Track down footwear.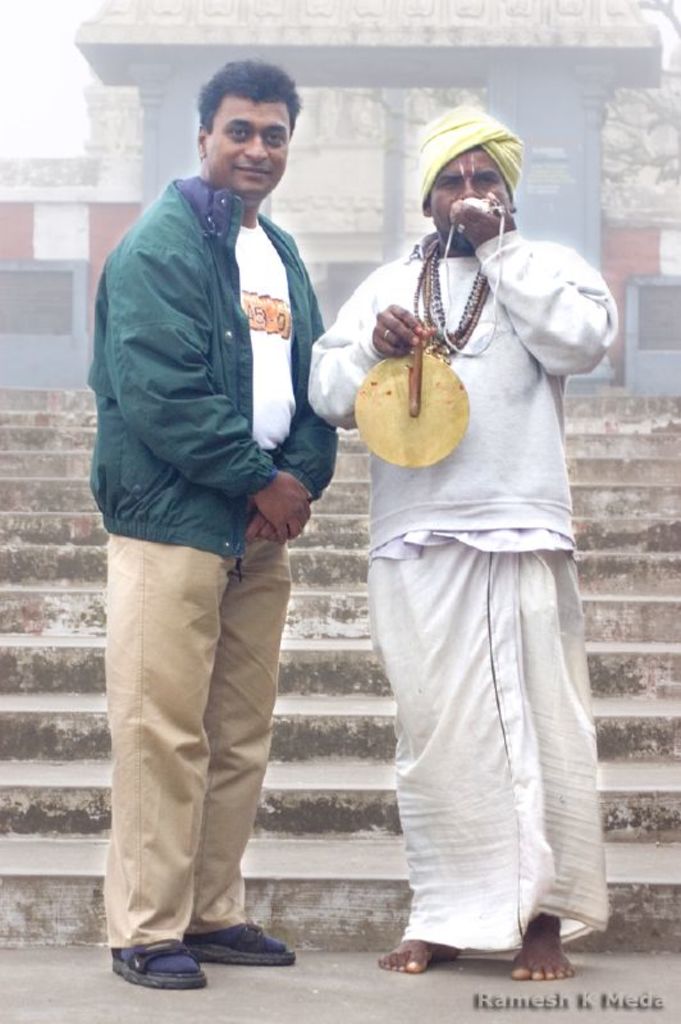
Tracked to crop(113, 940, 212, 992).
